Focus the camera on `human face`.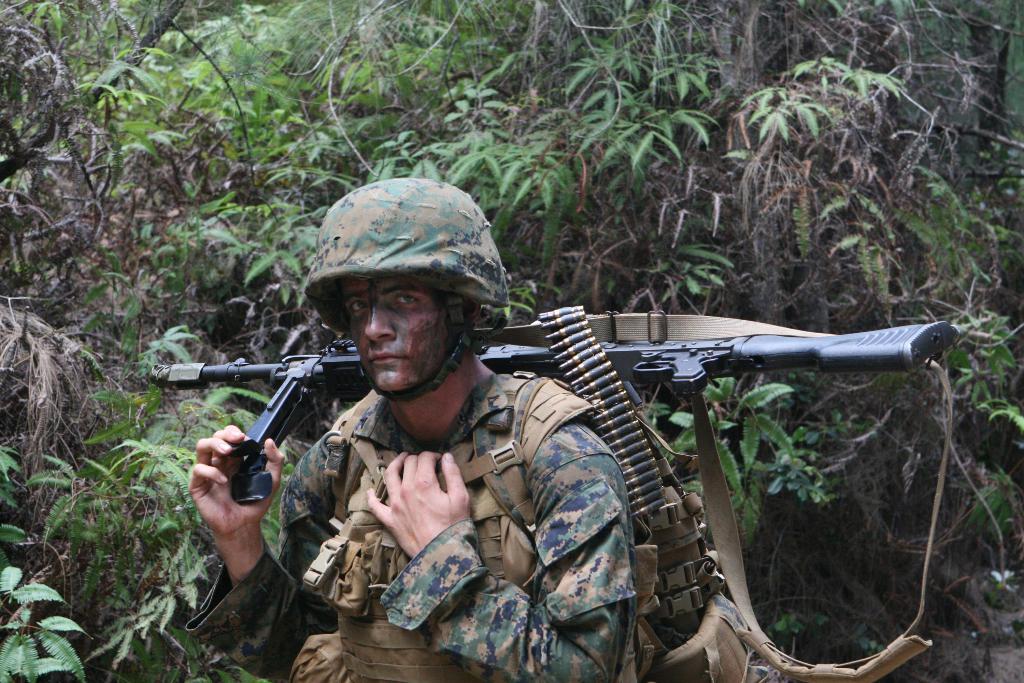
Focus region: {"x1": 342, "y1": 274, "x2": 444, "y2": 391}.
